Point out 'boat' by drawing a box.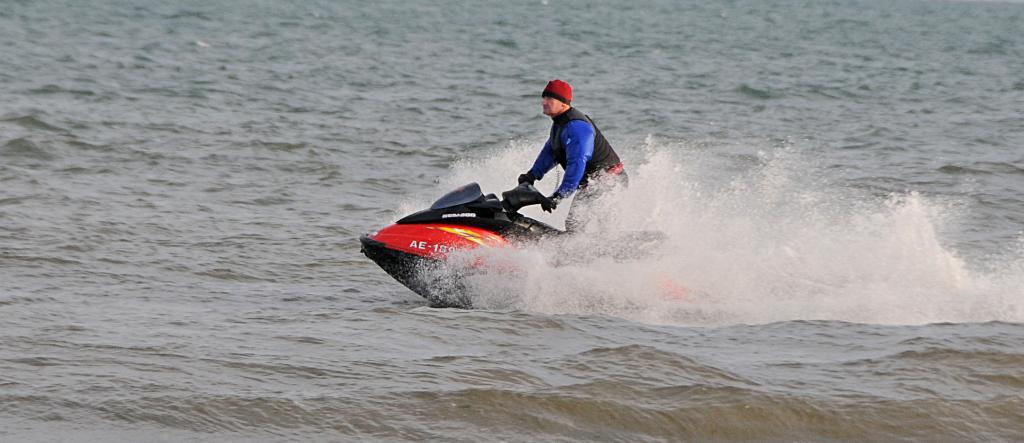
[399,115,641,302].
